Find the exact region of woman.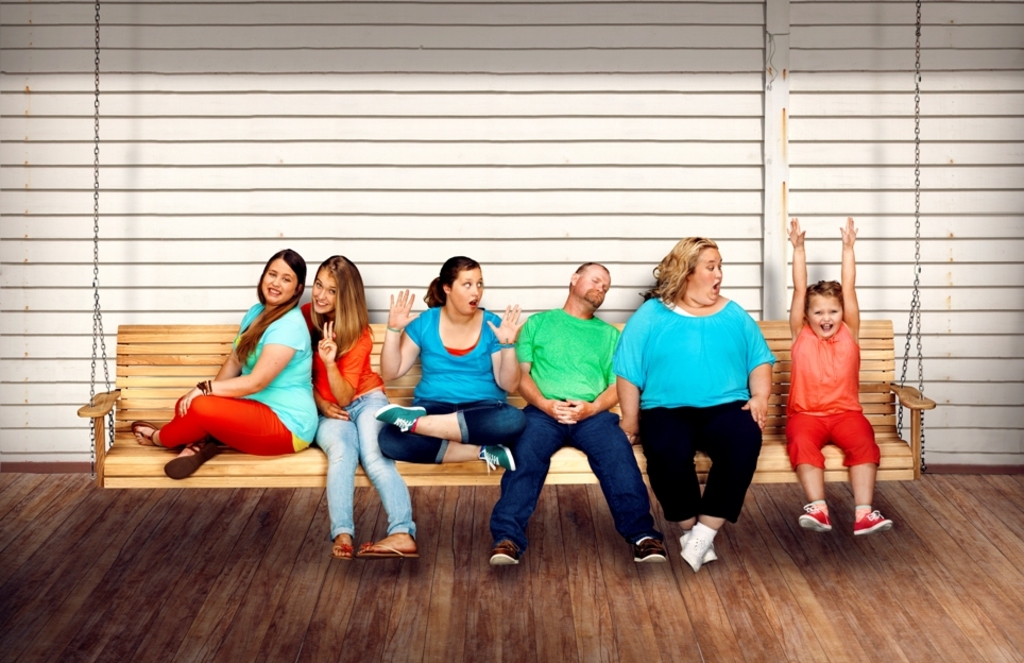
Exact region: region(770, 219, 882, 538).
